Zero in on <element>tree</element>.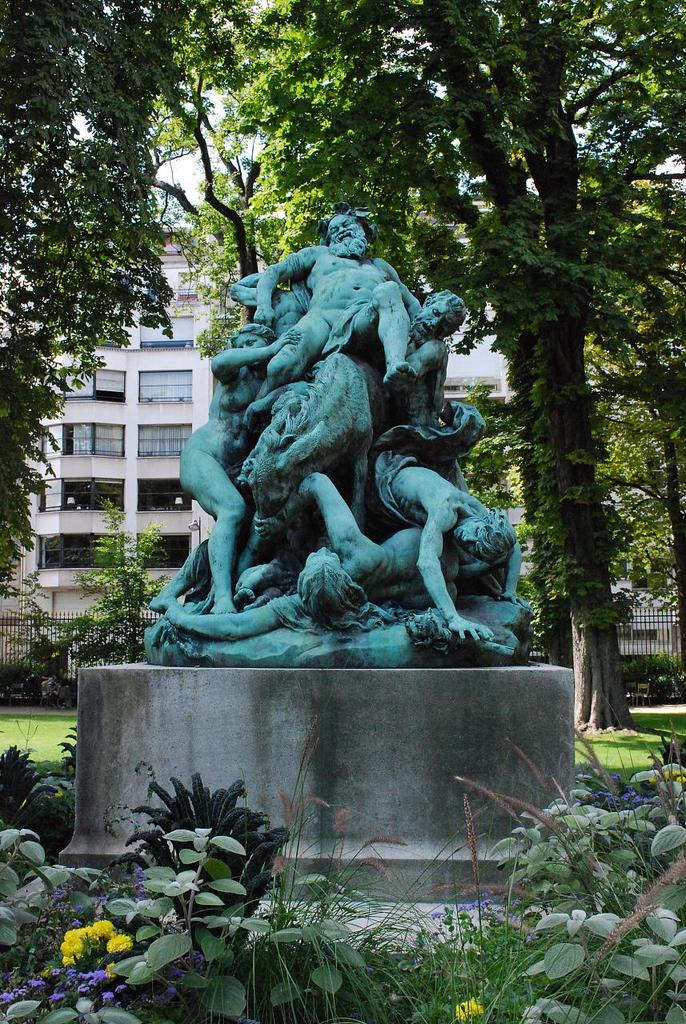
Zeroed in: 584:339:685:662.
